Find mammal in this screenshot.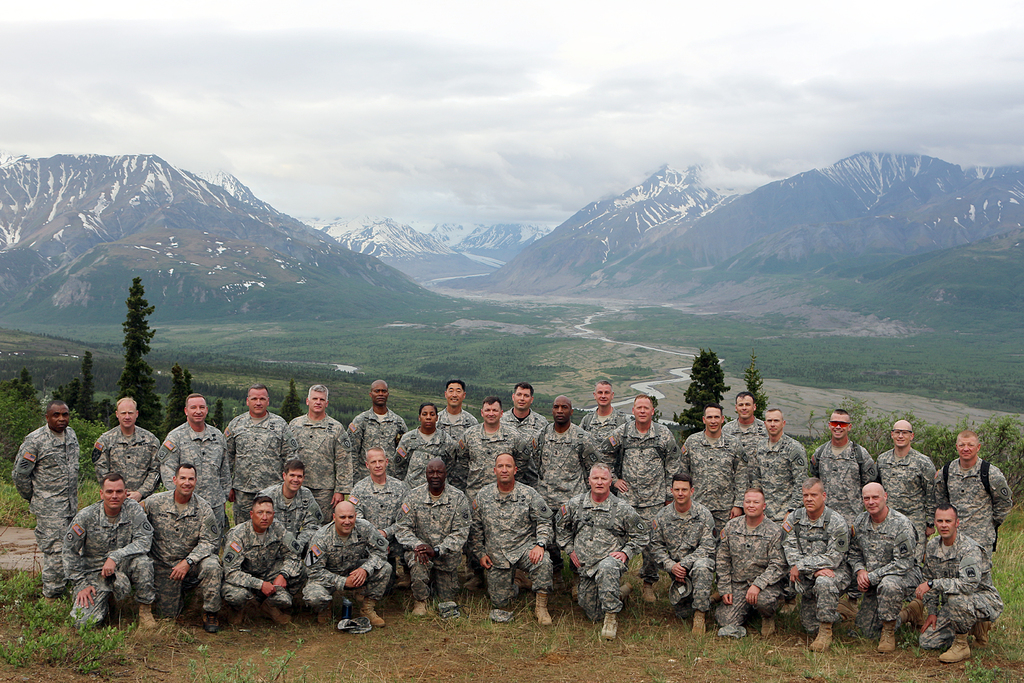
The bounding box for mammal is [257, 460, 326, 545].
